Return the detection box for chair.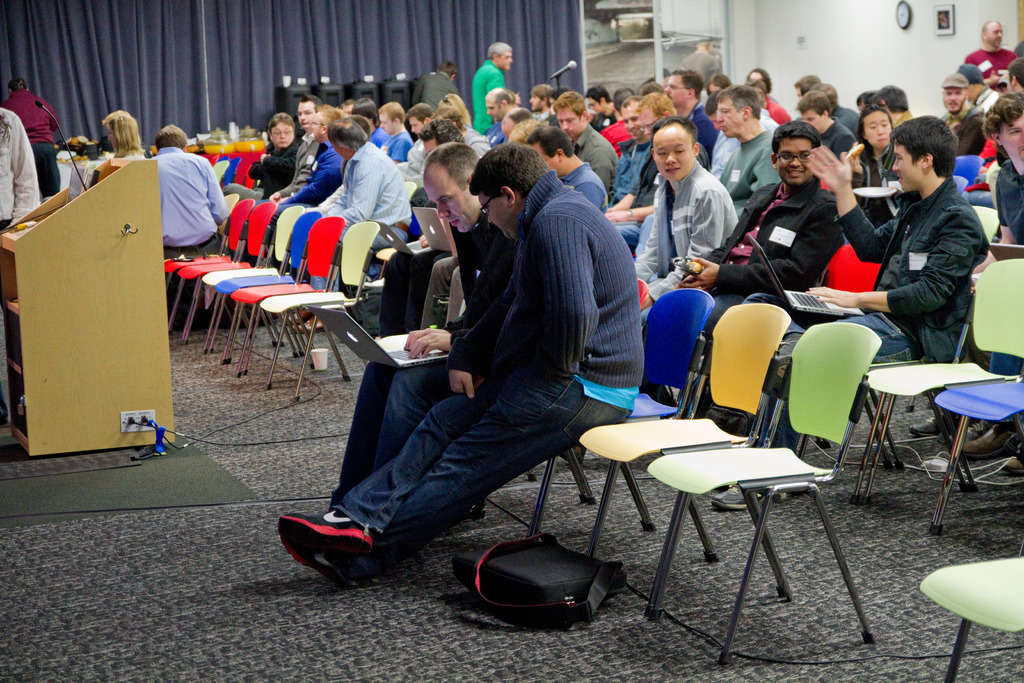
{"left": 219, "top": 211, "right": 319, "bottom": 377}.
